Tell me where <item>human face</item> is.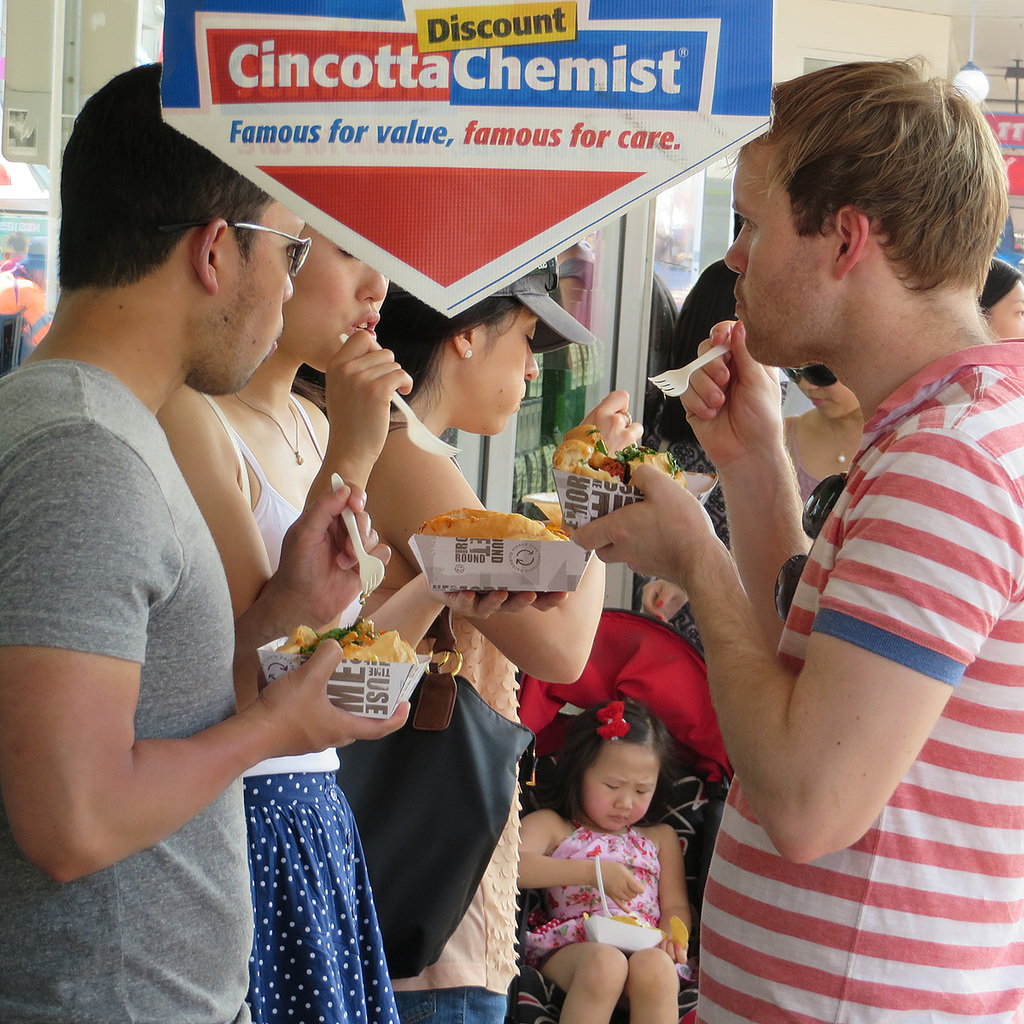
<item>human face</item> is at [582,732,661,833].
